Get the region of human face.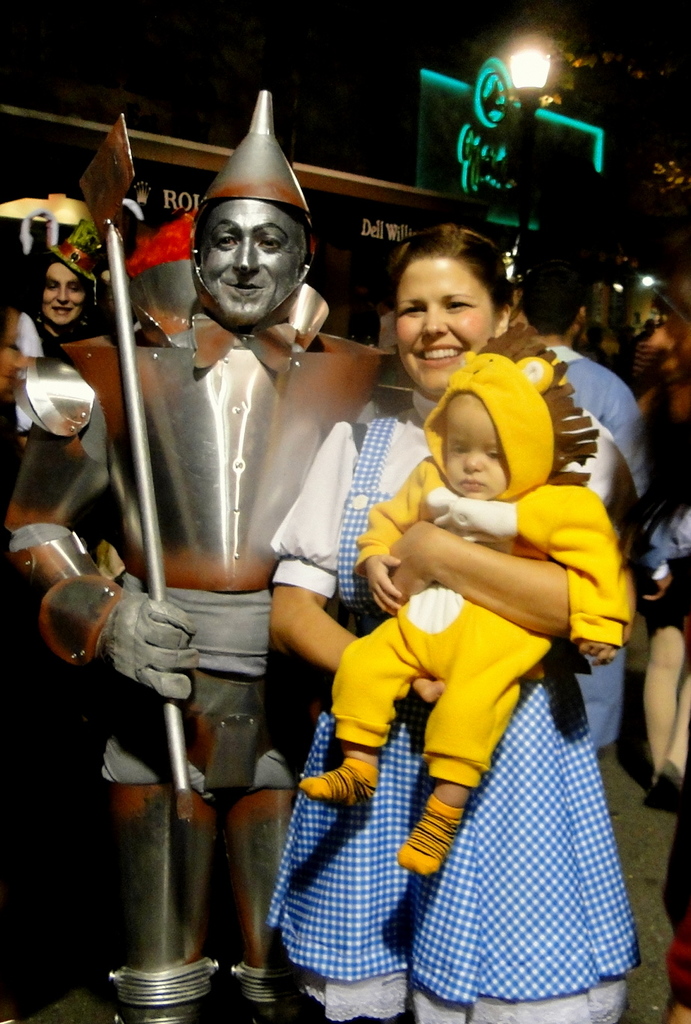
(x1=194, y1=203, x2=304, y2=326).
